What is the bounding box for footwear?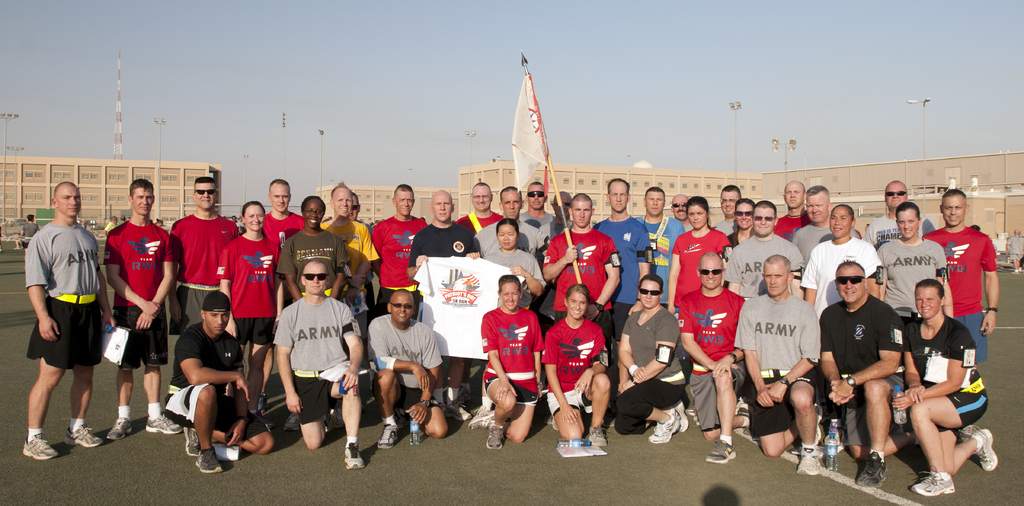
select_region(261, 416, 271, 426).
